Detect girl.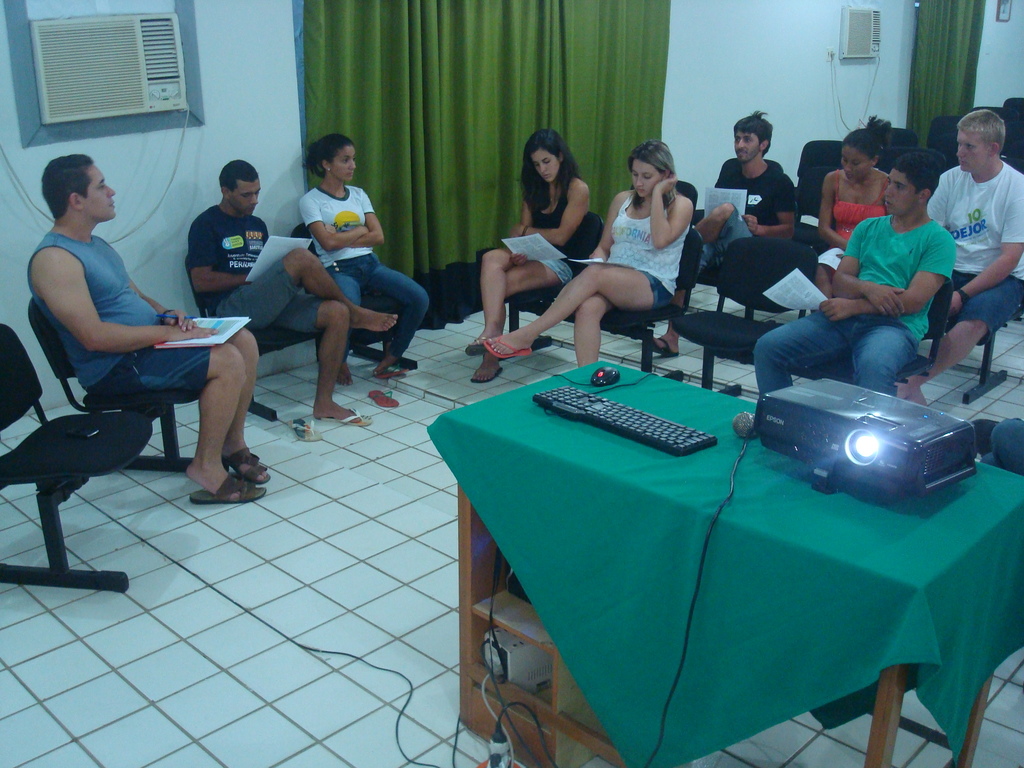
Detected at region(299, 130, 426, 383).
